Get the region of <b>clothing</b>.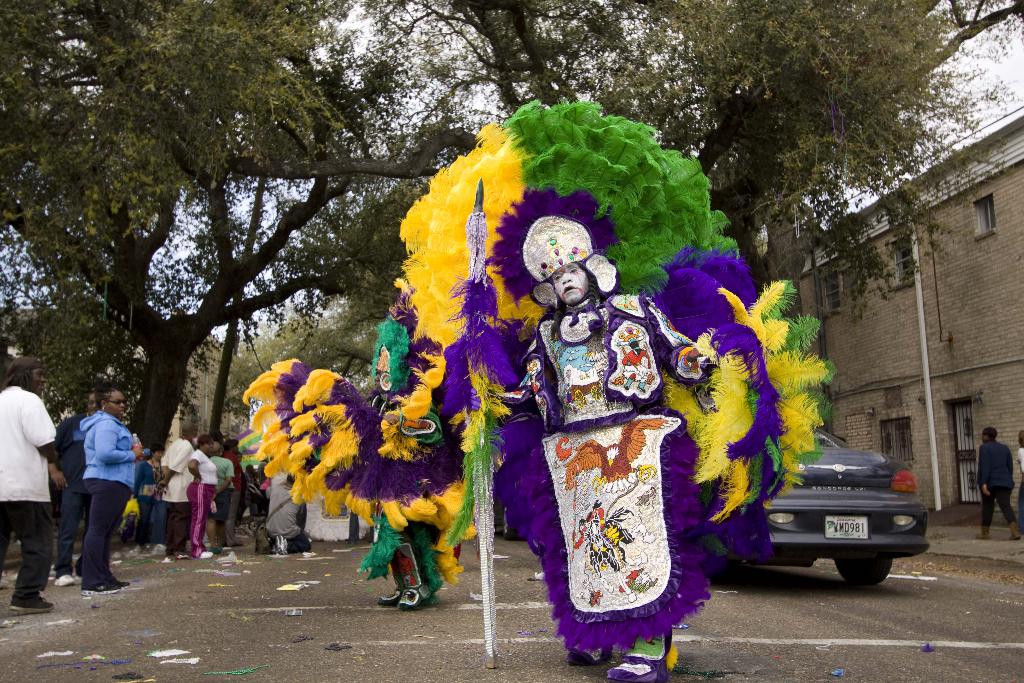
rect(980, 434, 1023, 532).
